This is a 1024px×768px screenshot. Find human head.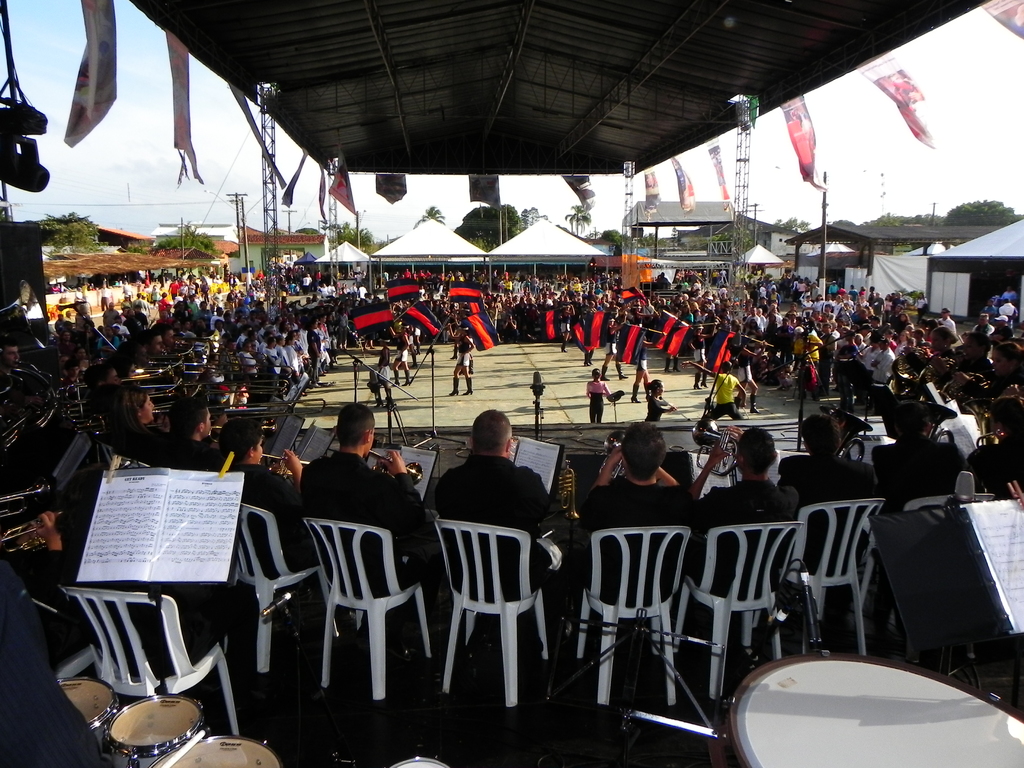
Bounding box: x1=618, y1=425, x2=666, y2=484.
